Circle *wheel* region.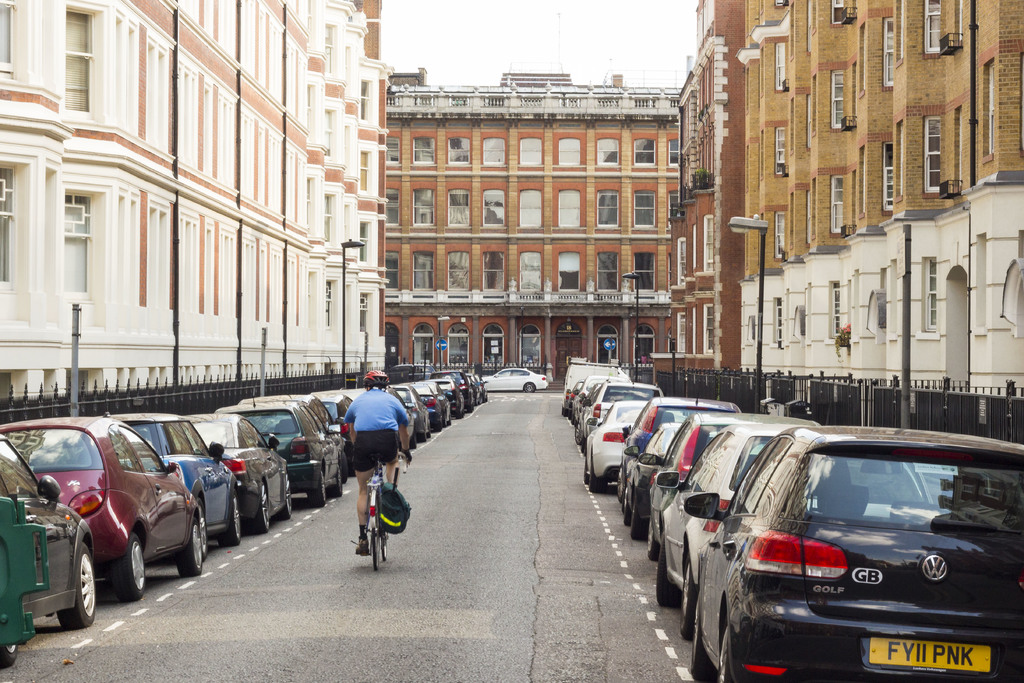
Region: <region>456, 397, 465, 421</region>.
